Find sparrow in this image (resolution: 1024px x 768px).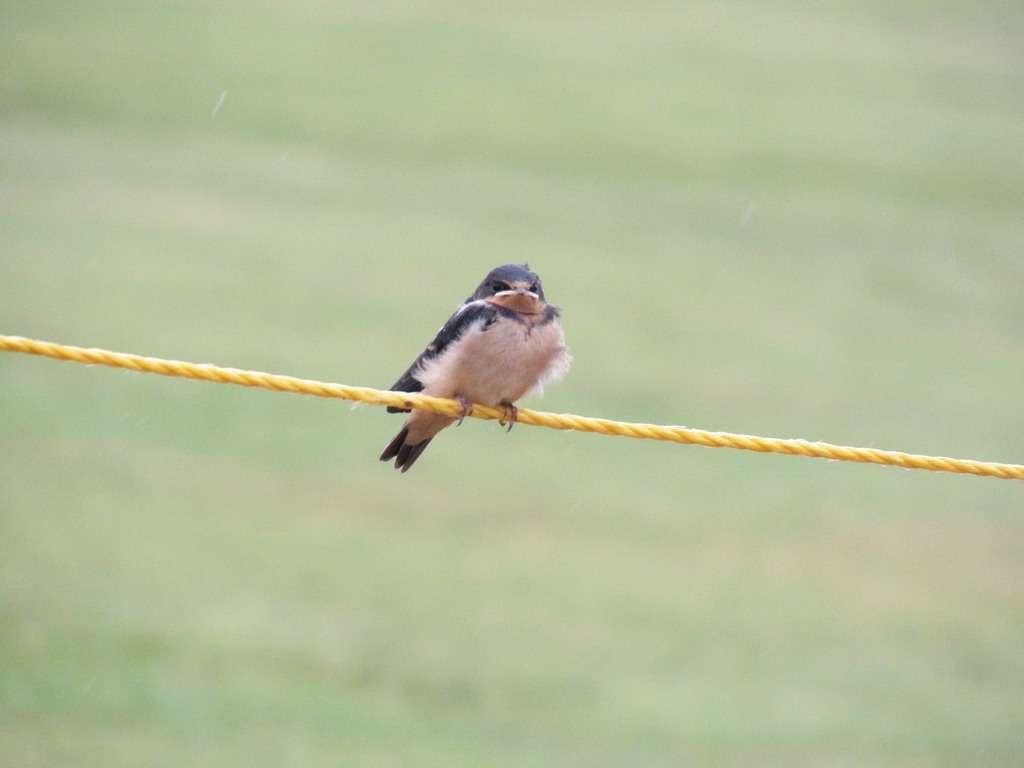
(x1=376, y1=260, x2=572, y2=471).
